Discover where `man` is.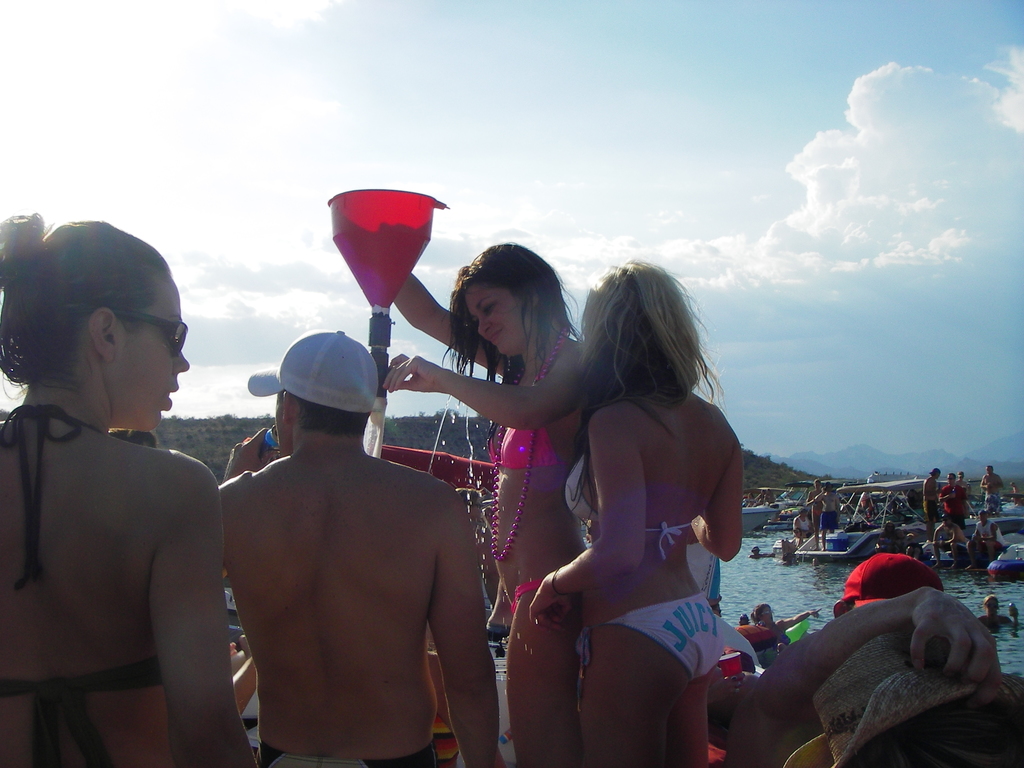
Discovered at {"left": 929, "top": 506, "right": 969, "bottom": 570}.
